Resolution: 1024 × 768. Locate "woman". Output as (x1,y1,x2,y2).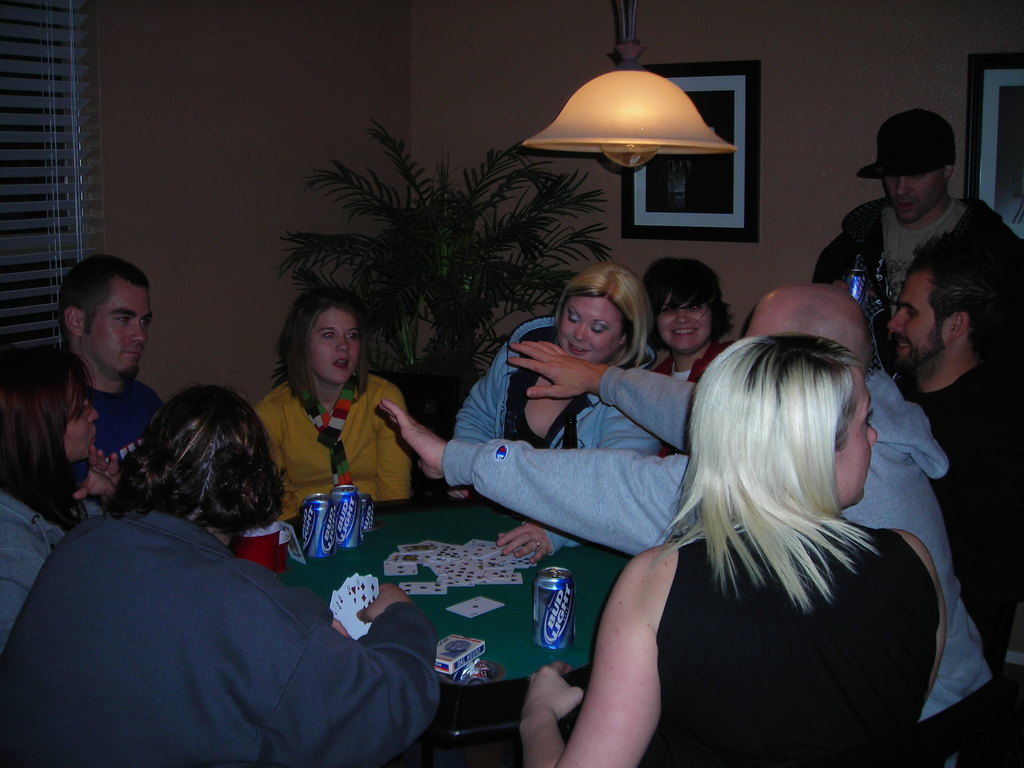
(640,255,737,458).
